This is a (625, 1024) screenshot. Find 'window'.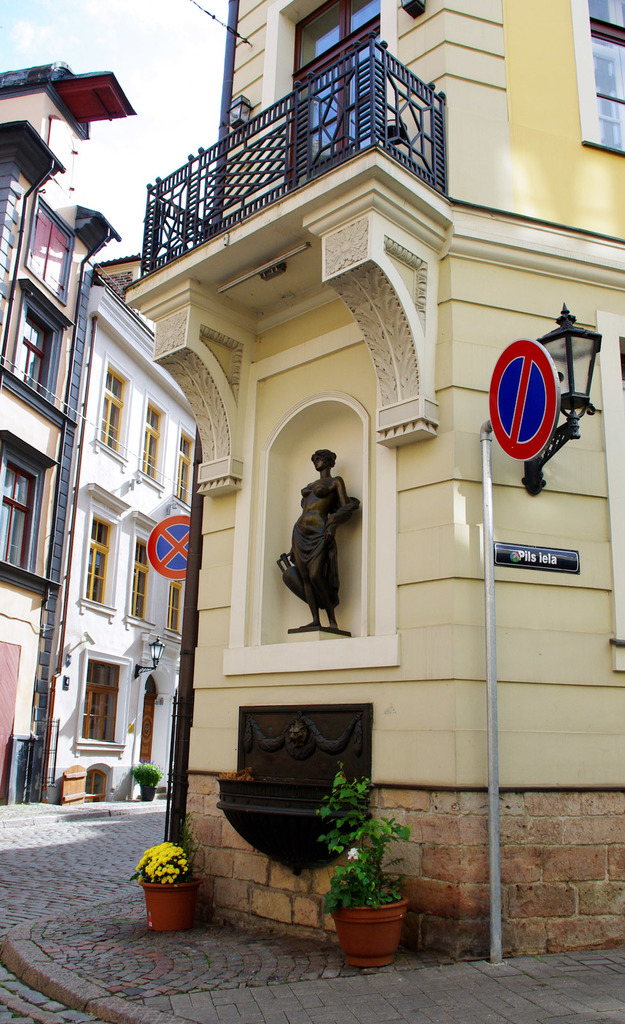
Bounding box: rect(86, 669, 120, 742).
